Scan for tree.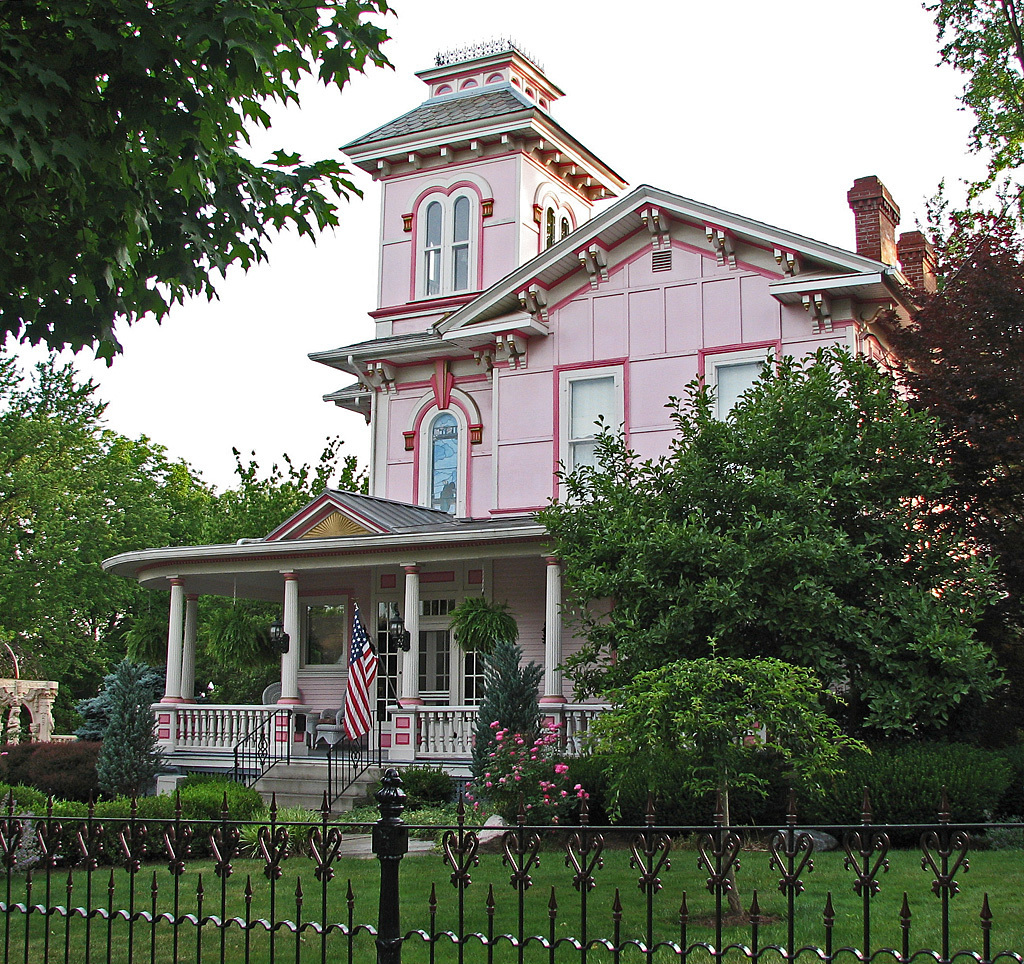
Scan result: (862, 174, 1023, 472).
